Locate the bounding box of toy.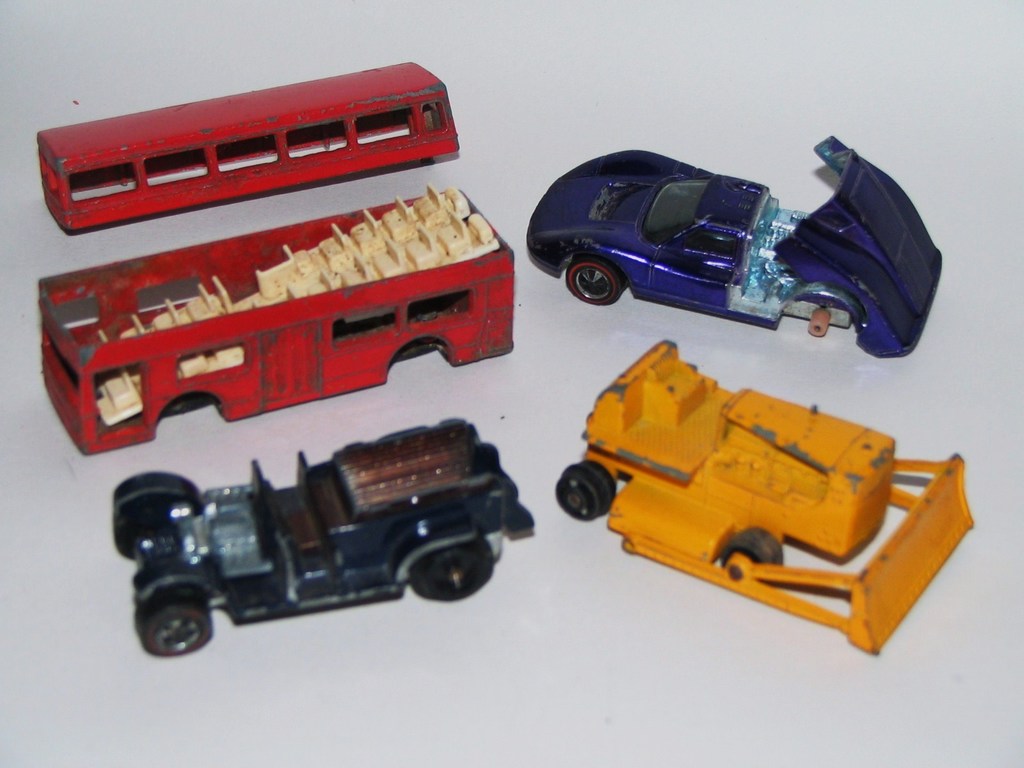
Bounding box: bbox=(112, 415, 536, 661).
